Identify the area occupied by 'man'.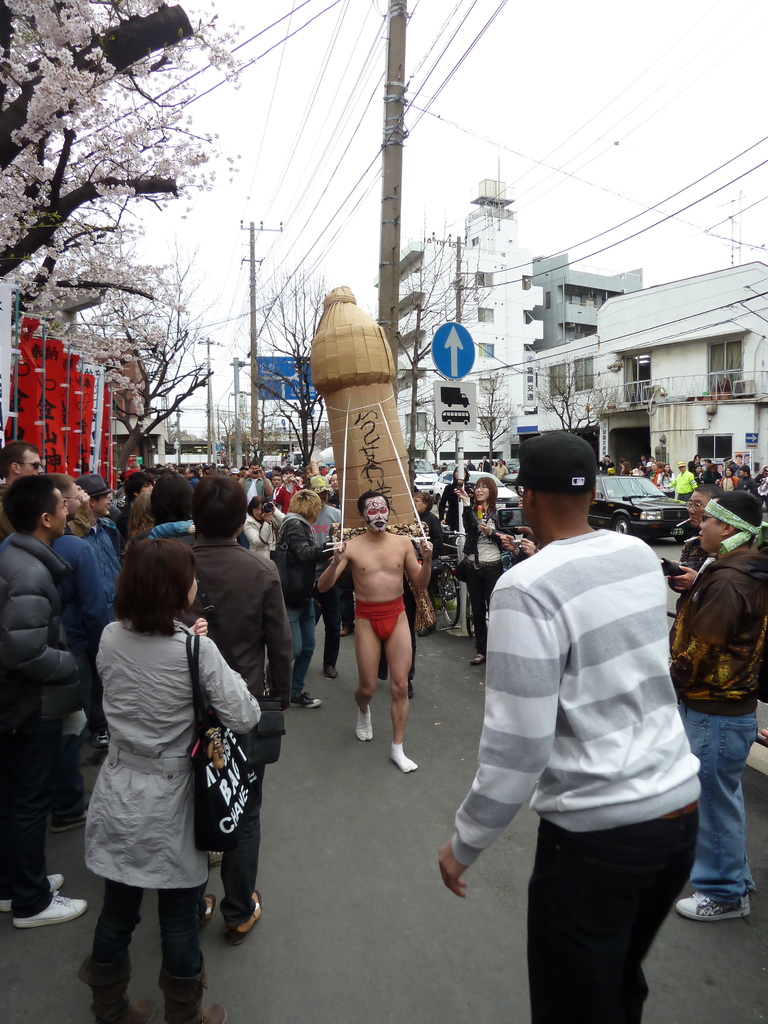
Area: [left=110, top=470, right=150, bottom=550].
